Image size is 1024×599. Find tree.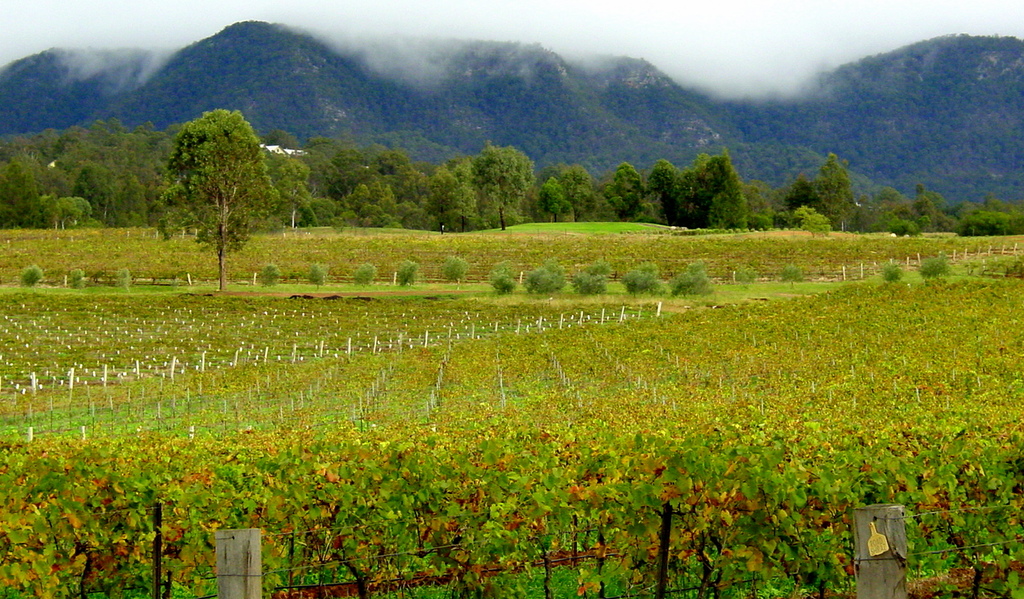
{"left": 681, "top": 155, "right": 738, "bottom": 222}.
